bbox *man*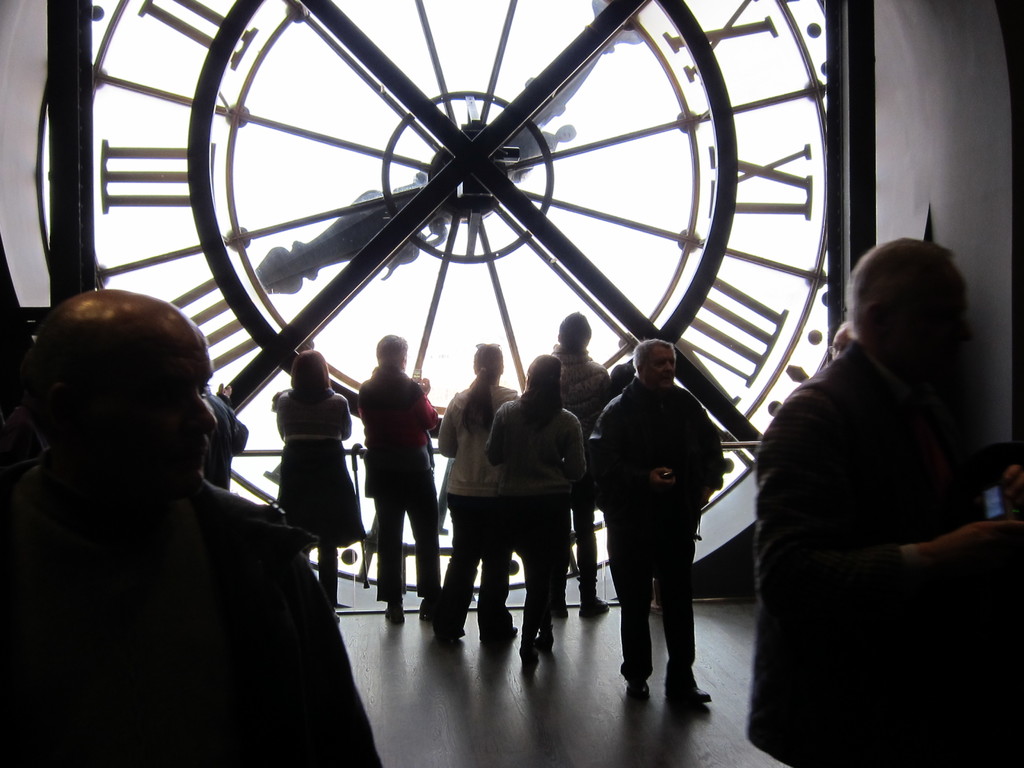
l=828, t=320, r=857, b=358
